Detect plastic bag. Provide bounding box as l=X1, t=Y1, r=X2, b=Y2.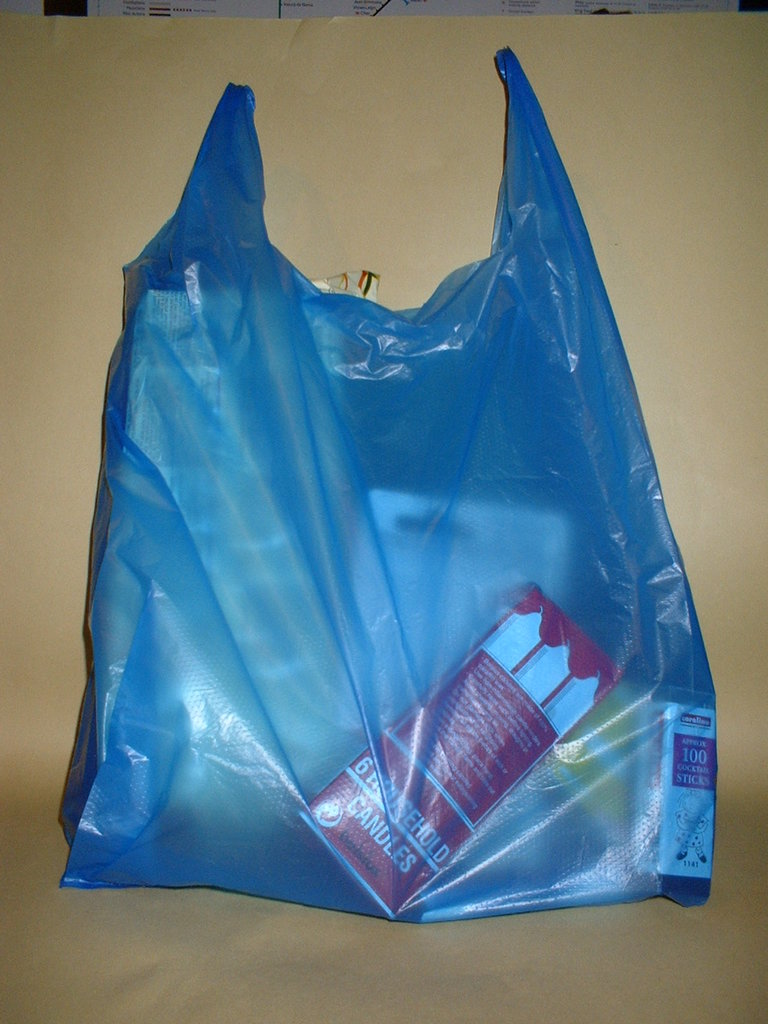
l=53, t=42, r=715, b=926.
